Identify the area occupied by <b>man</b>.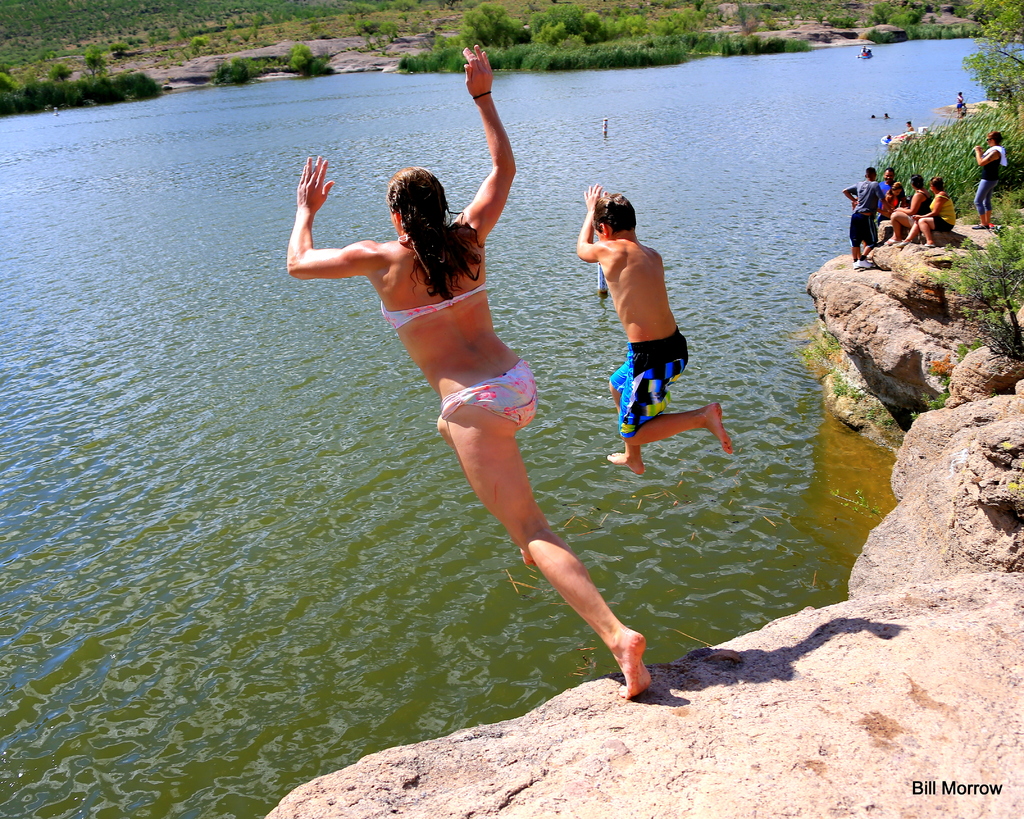
Area: [x1=876, y1=168, x2=895, y2=224].
